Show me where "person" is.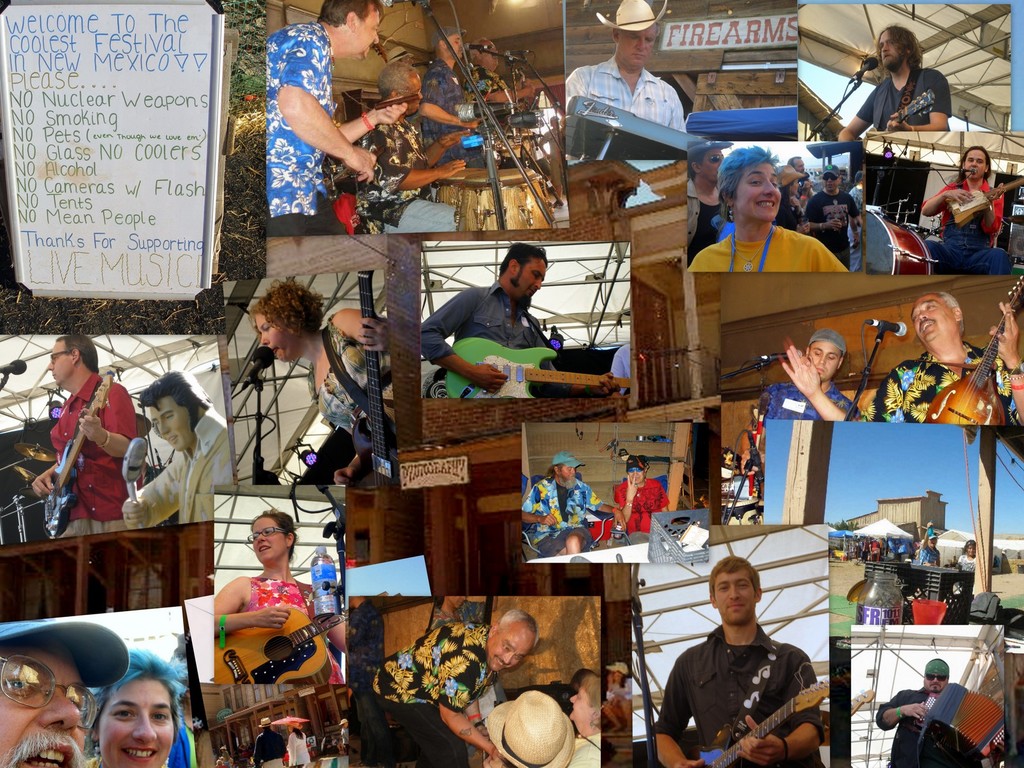
"person" is at detection(461, 36, 537, 165).
